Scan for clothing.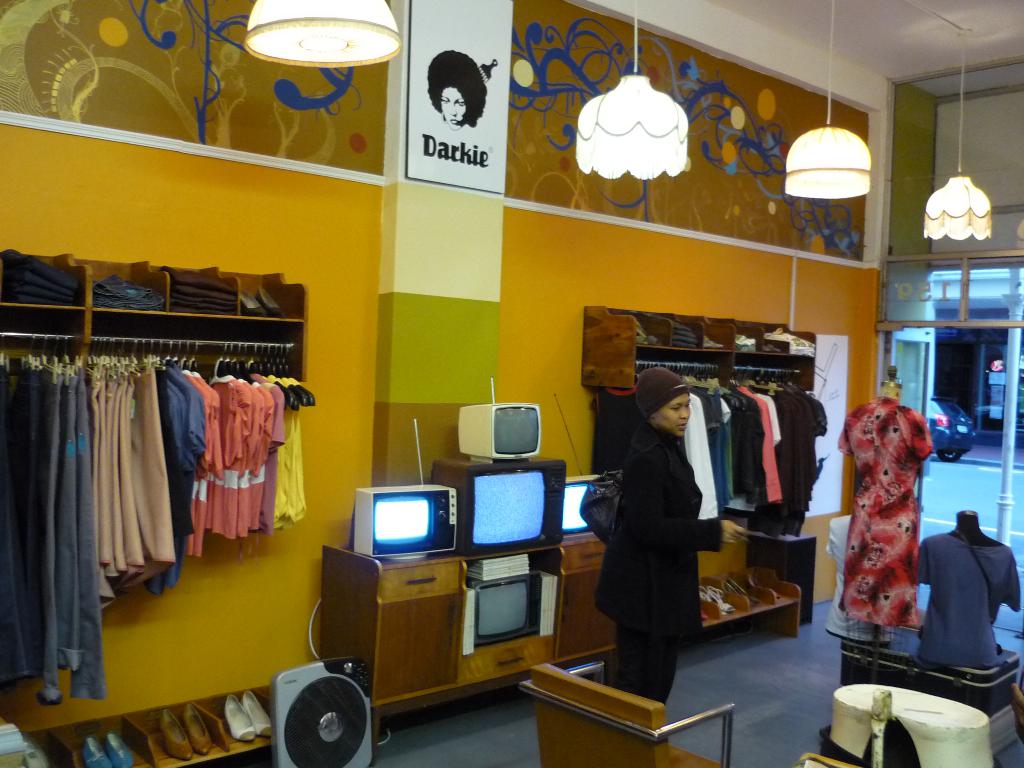
Scan result: bbox=(591, 422, 723, 700).
